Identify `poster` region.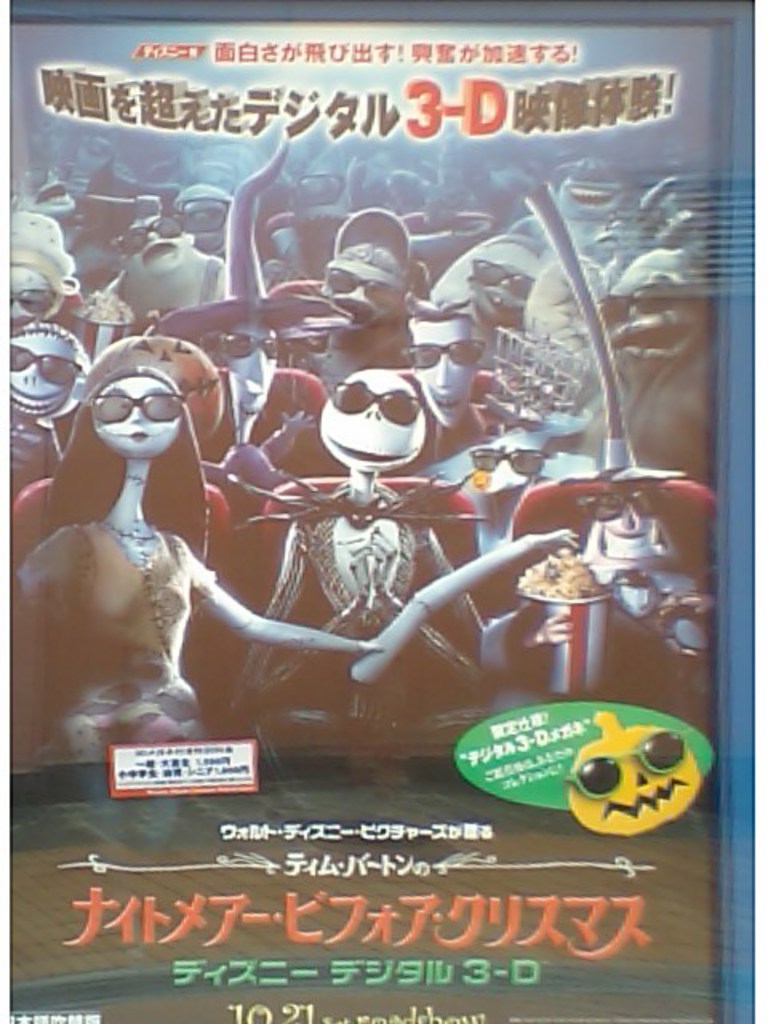
Region: bbox=(6, 0, 757, 1022).
